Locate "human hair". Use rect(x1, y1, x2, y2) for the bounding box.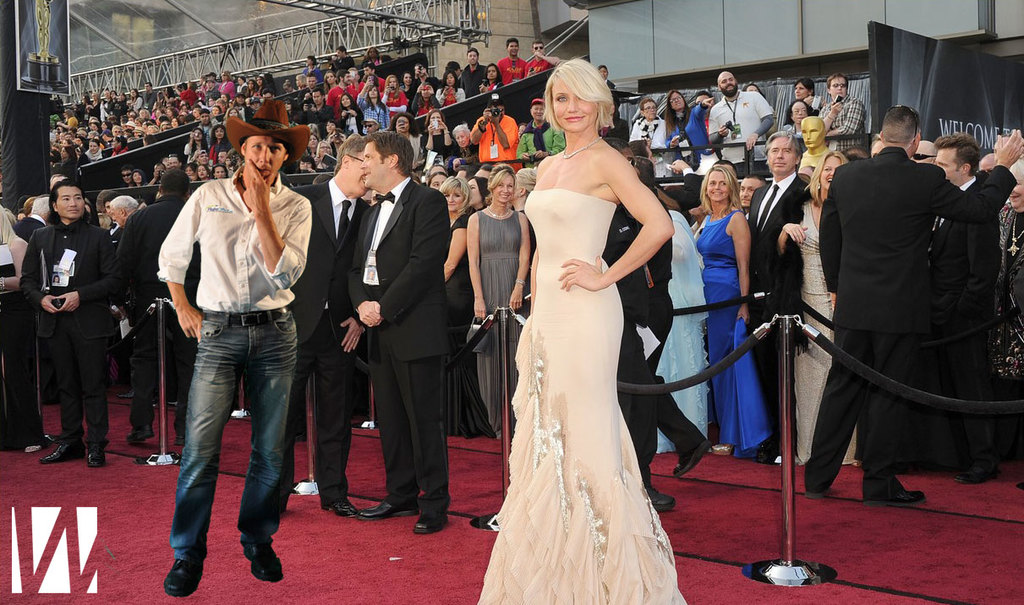
rect(841, 148, 873, 162).
